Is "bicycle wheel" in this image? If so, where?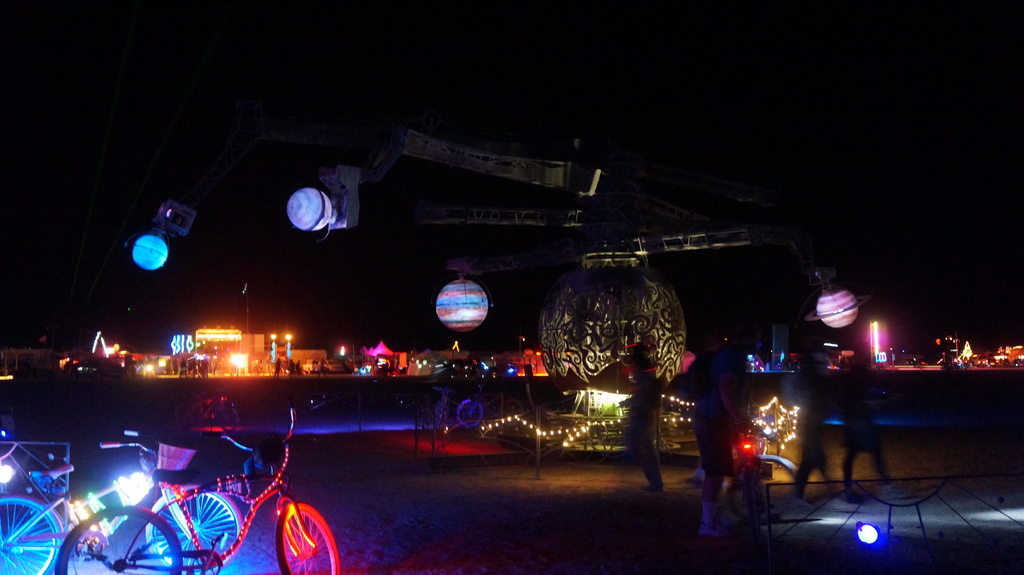
Yes, at x1=147 y1=487 x2=250 y2=573.
